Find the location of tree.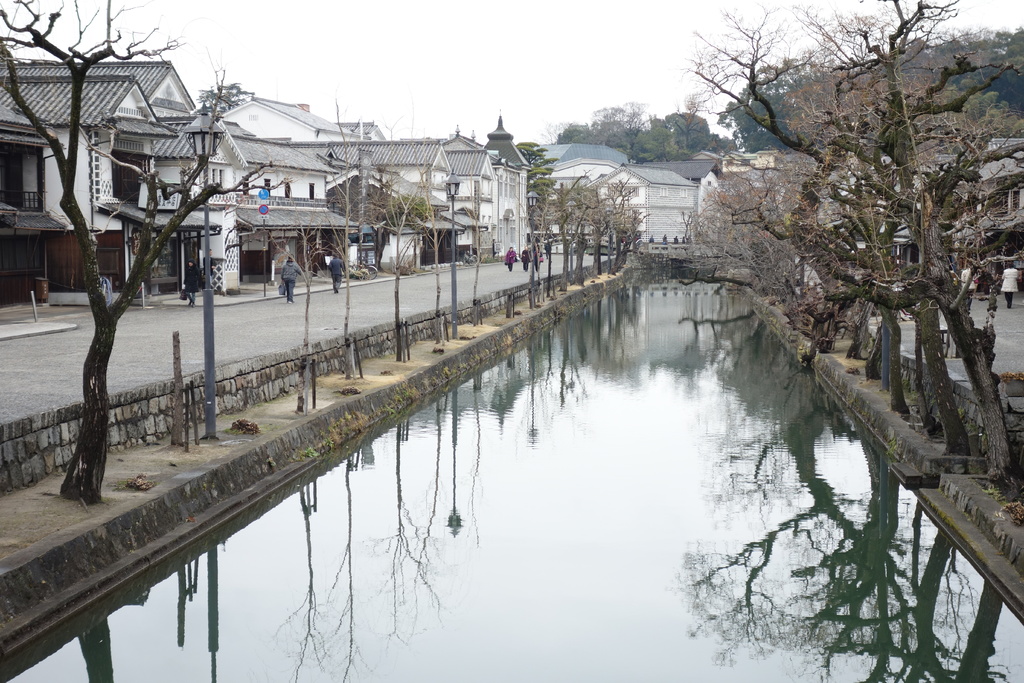
Location: bbox=[0, 0, 279, 506].
